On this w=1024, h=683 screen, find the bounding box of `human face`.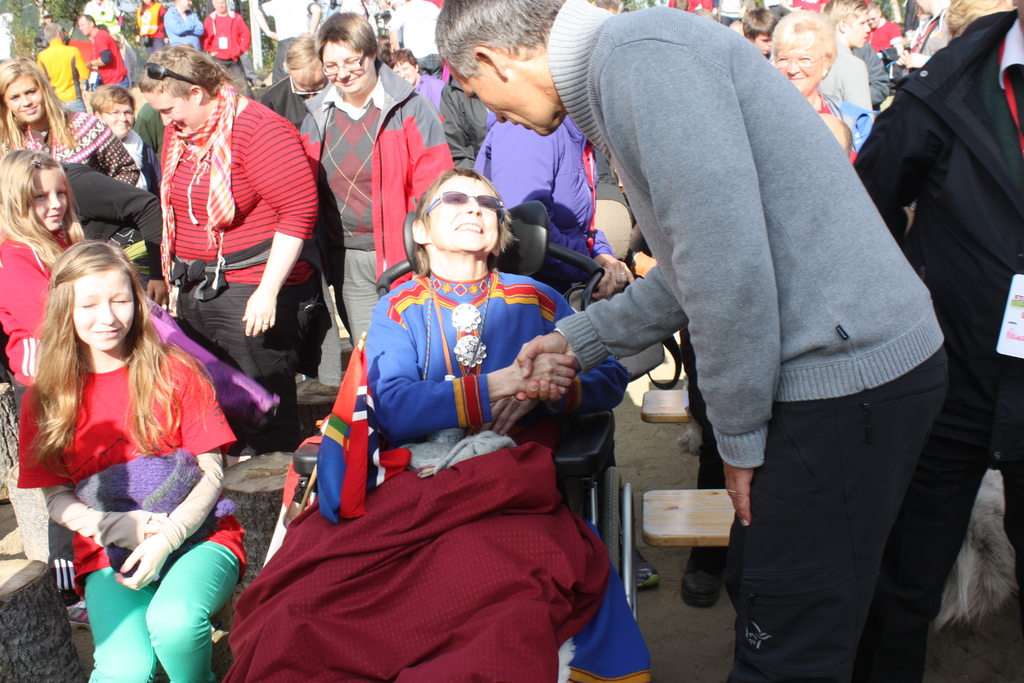
Bounding box: pyautogui.locateOnScreen(394, 62, 416, 86).
